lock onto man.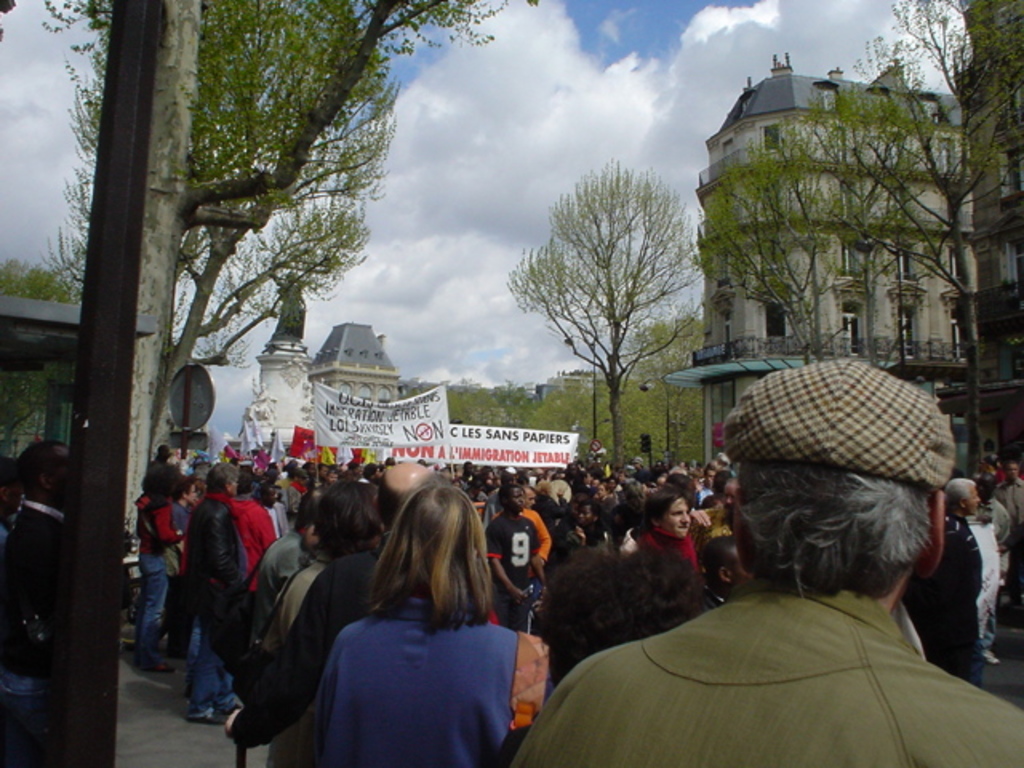
Locked: [219, 456, 437, 766].
